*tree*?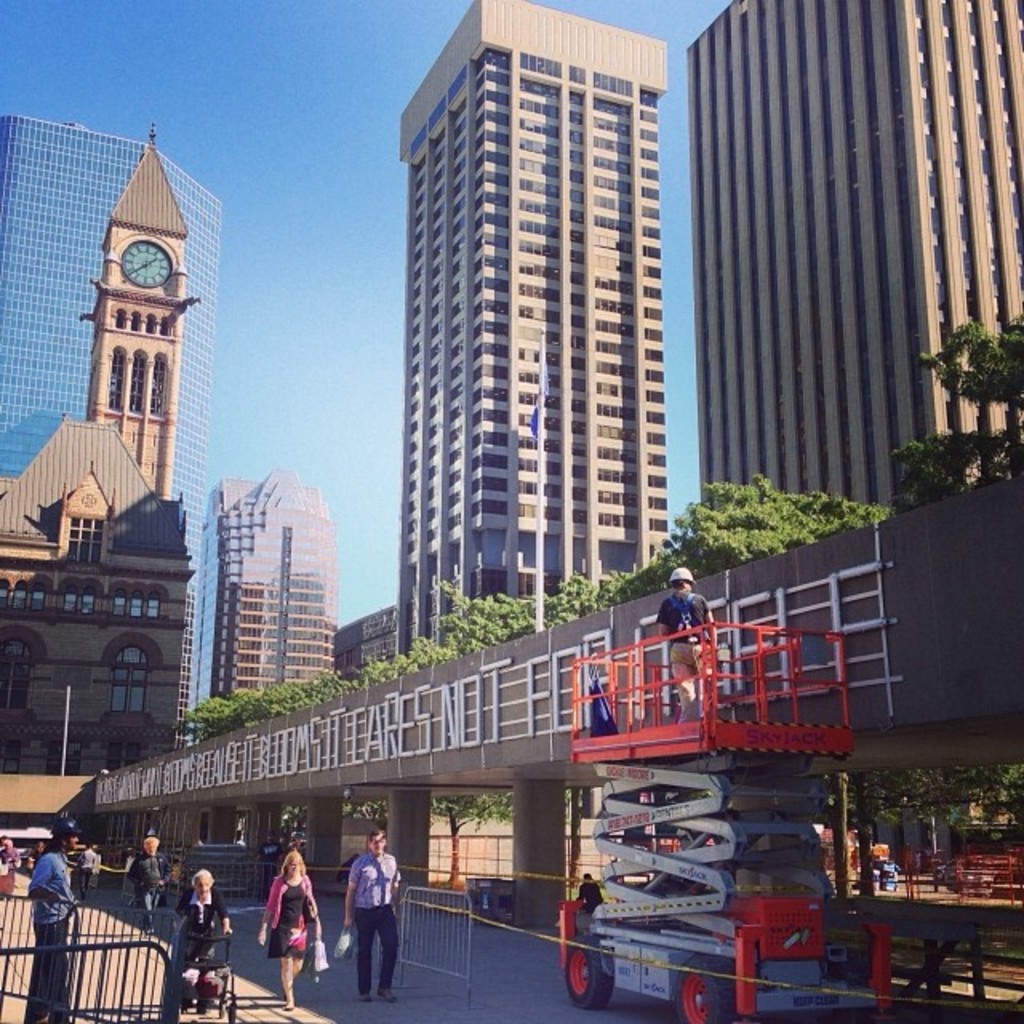
BBox(883, 307, 1022, 846)
